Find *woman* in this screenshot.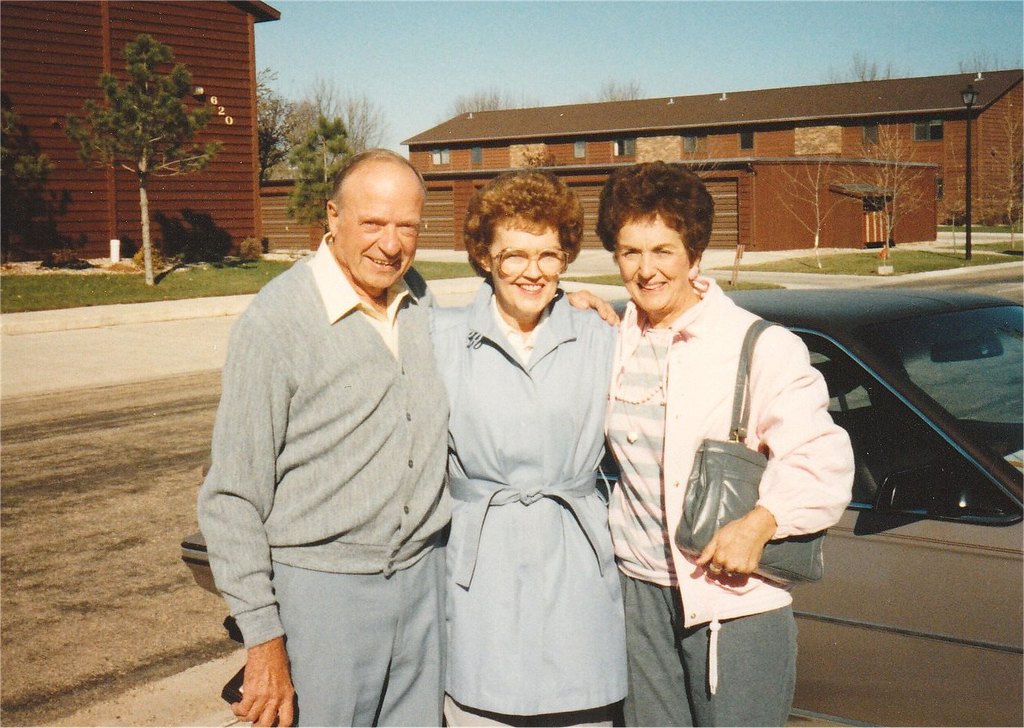
The bounding box for *woman* is BBox(418, 183, 633, 726).
